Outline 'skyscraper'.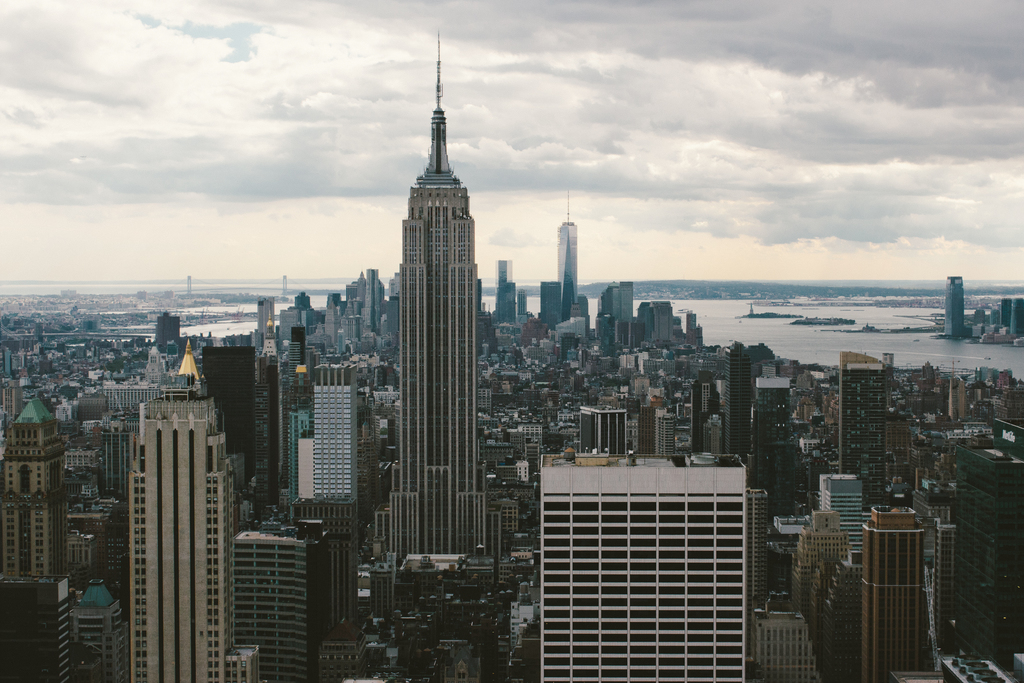
Outline: <box>393,25,511,566</box>.
